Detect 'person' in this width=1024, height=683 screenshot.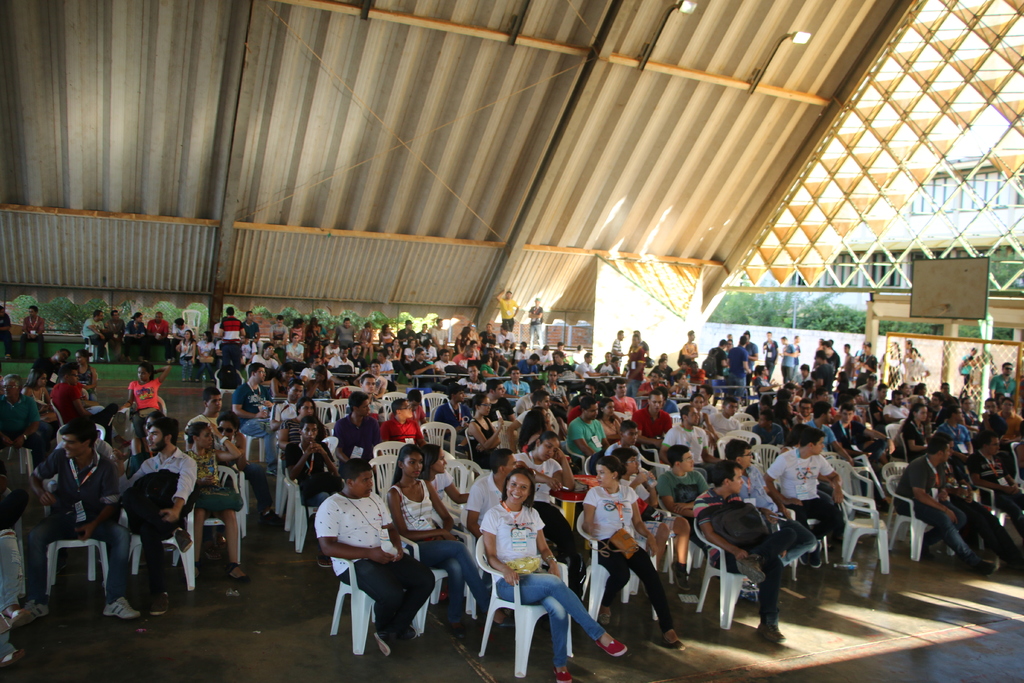
Detection: BBox(420, 311, 447, 351).
